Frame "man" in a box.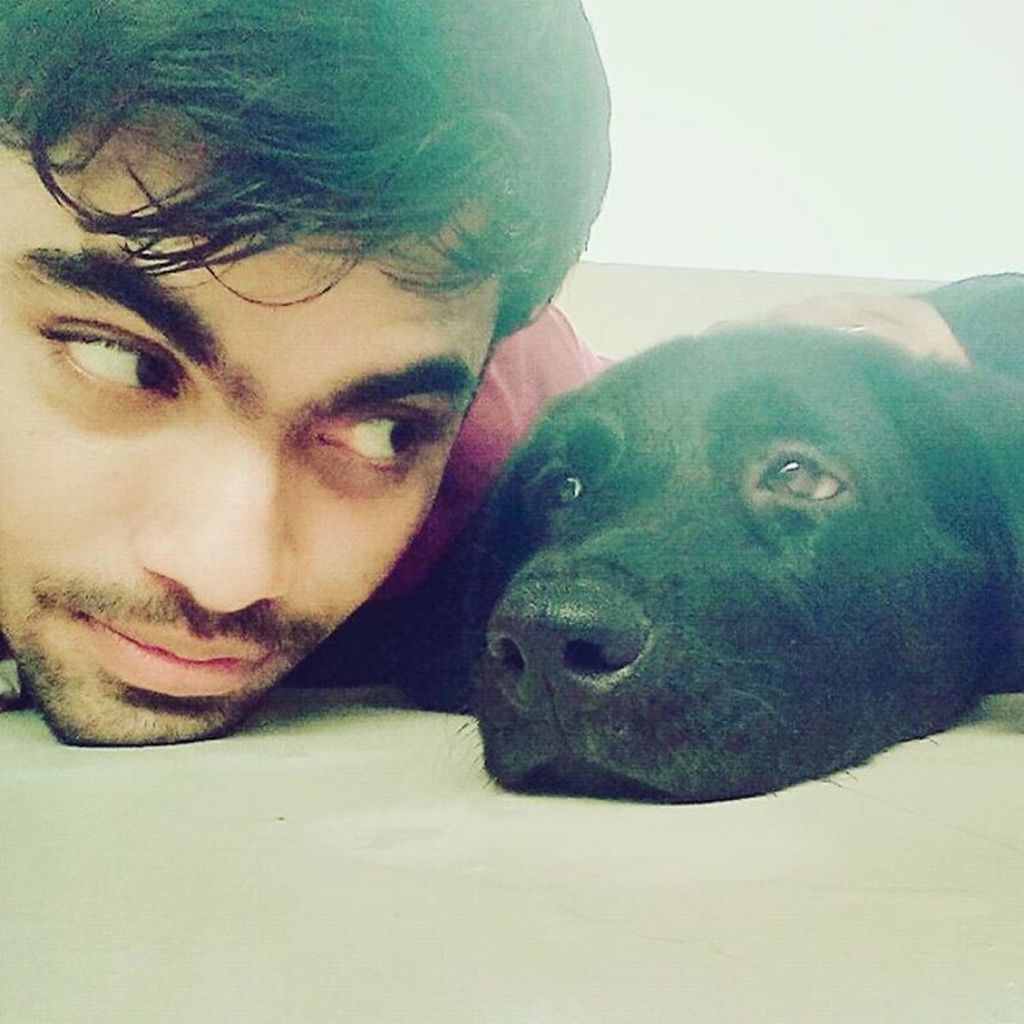
0:150:595:777.
